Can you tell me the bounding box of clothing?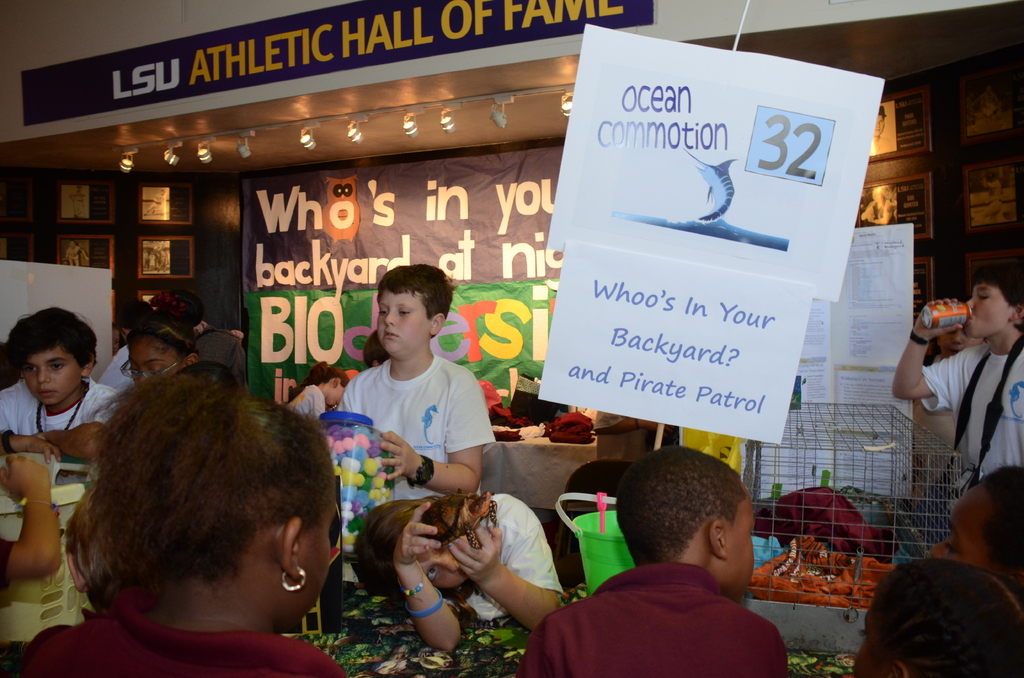
crop(342, 351, 492, 482).
